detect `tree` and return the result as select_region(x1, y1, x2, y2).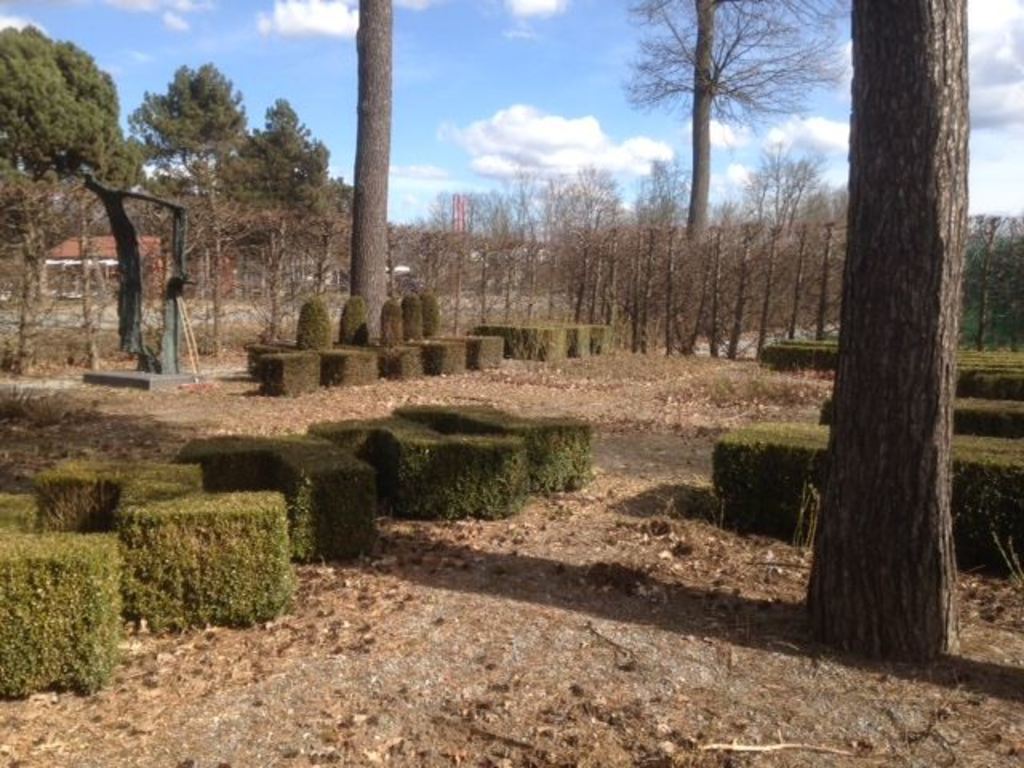
select_region(792, 0, 987, 643).
